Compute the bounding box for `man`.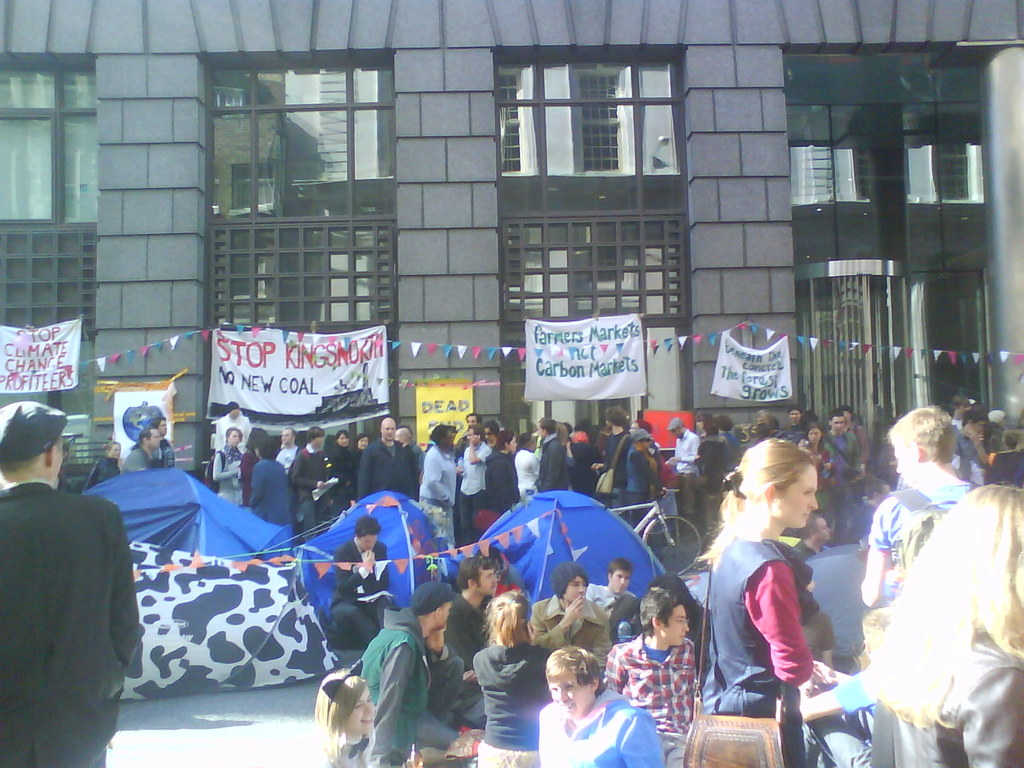
detection(279, 431, 300, 475).
